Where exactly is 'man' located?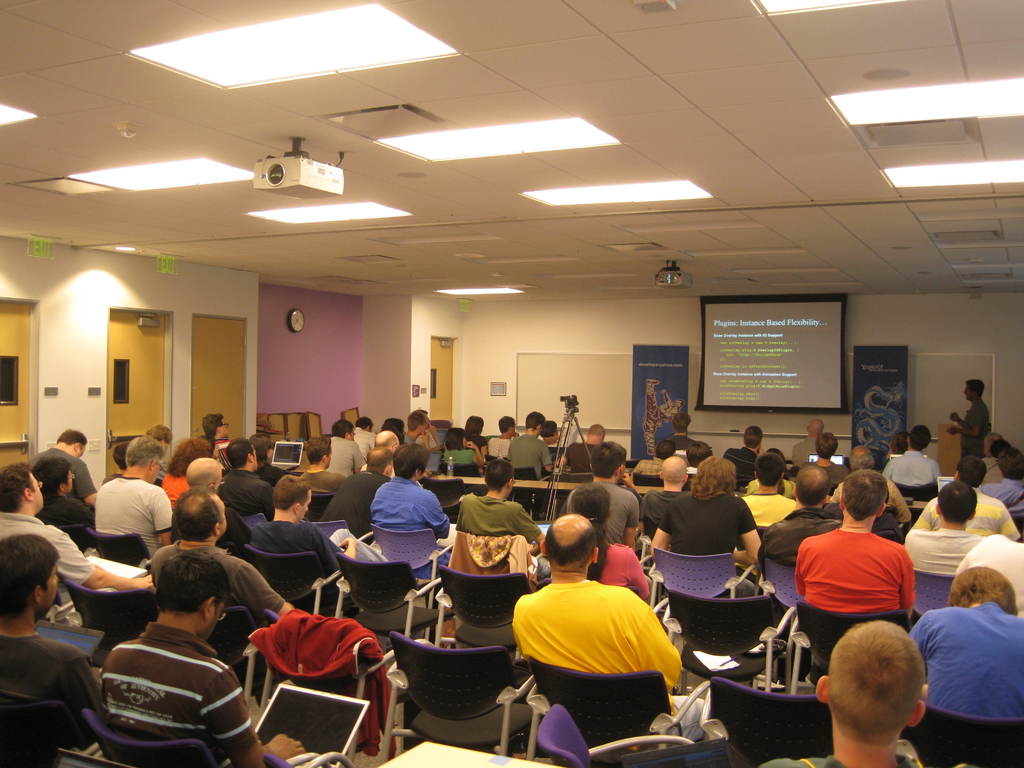
Its bounding box is x1=956 y1=531 x2=1023 y2=622.
